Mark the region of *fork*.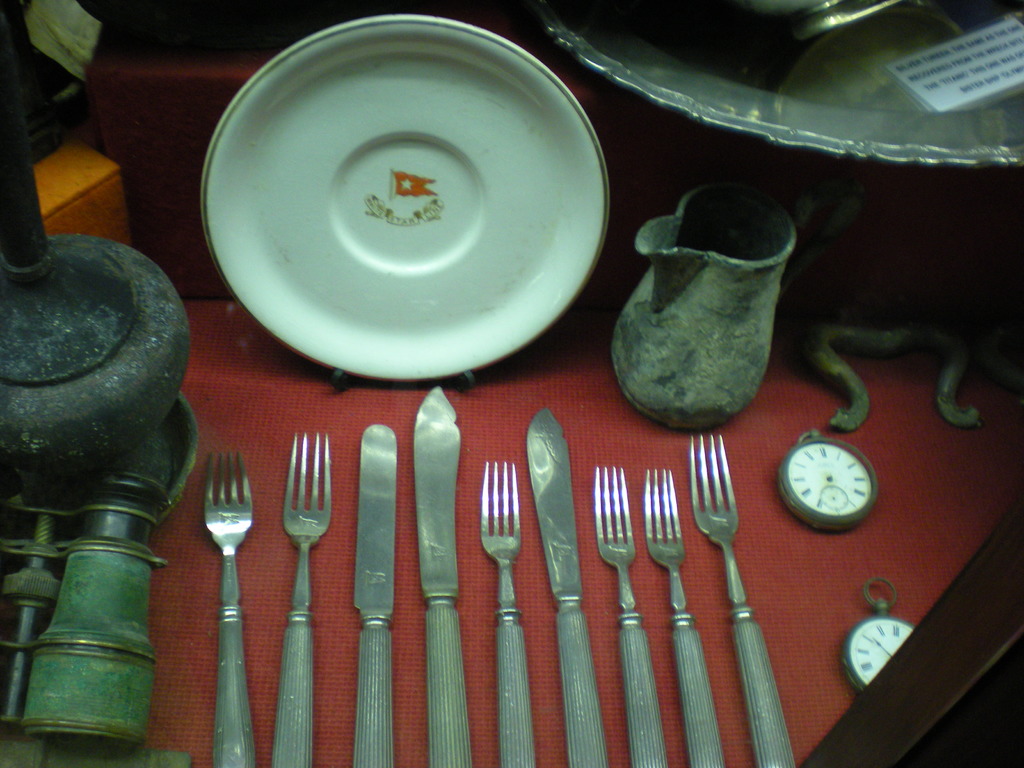
Region: 480,461,537,767.
